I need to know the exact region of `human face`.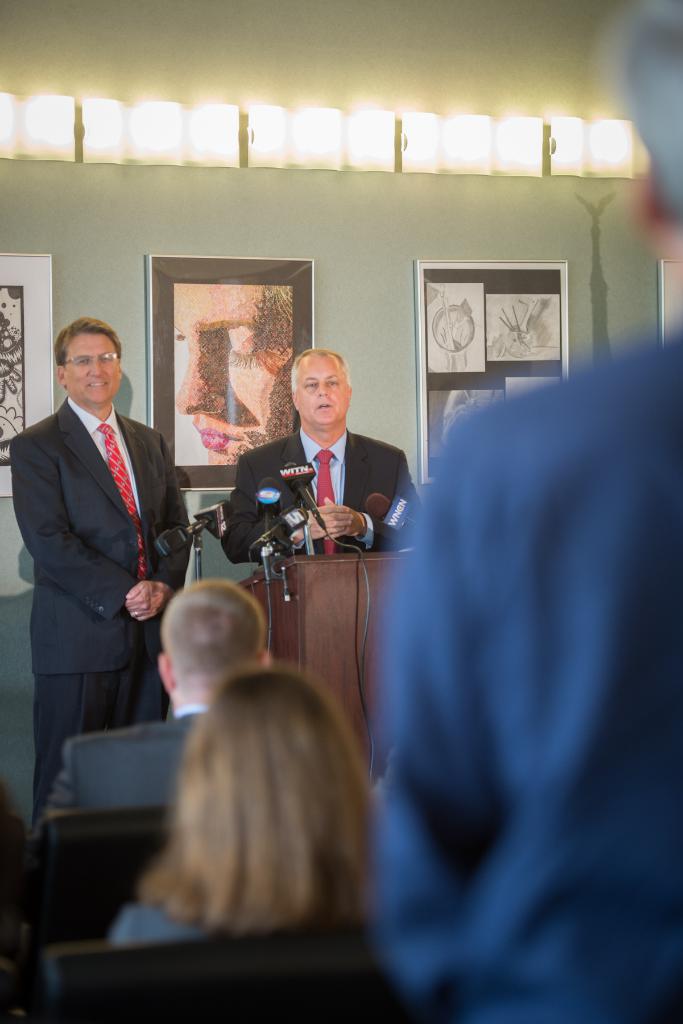
Region: <region>68, 335, 122, 407</region>.
